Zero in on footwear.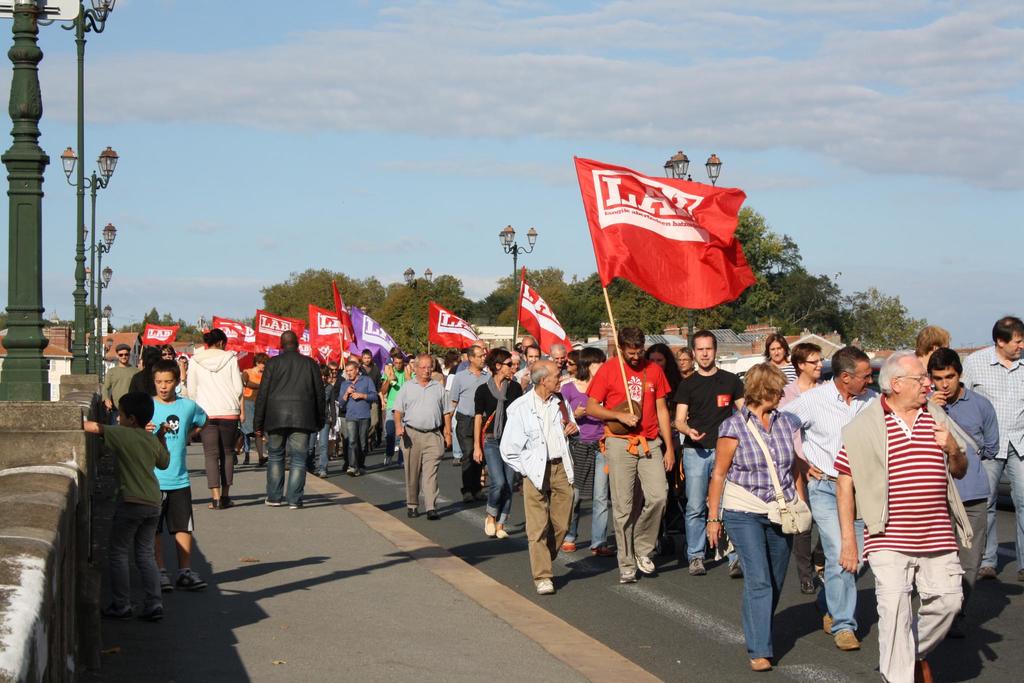
Zeroed in: <box>260,458,267,468</box>.
